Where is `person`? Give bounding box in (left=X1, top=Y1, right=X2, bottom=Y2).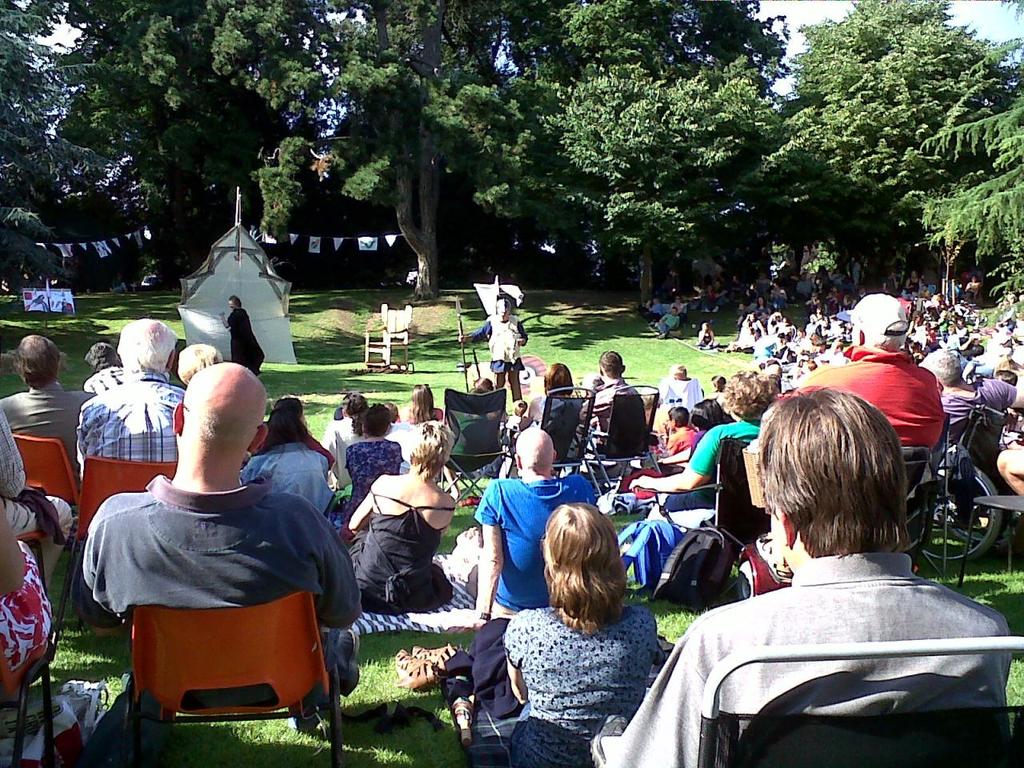
(left=454, top=292, right=529, bottom=399).
